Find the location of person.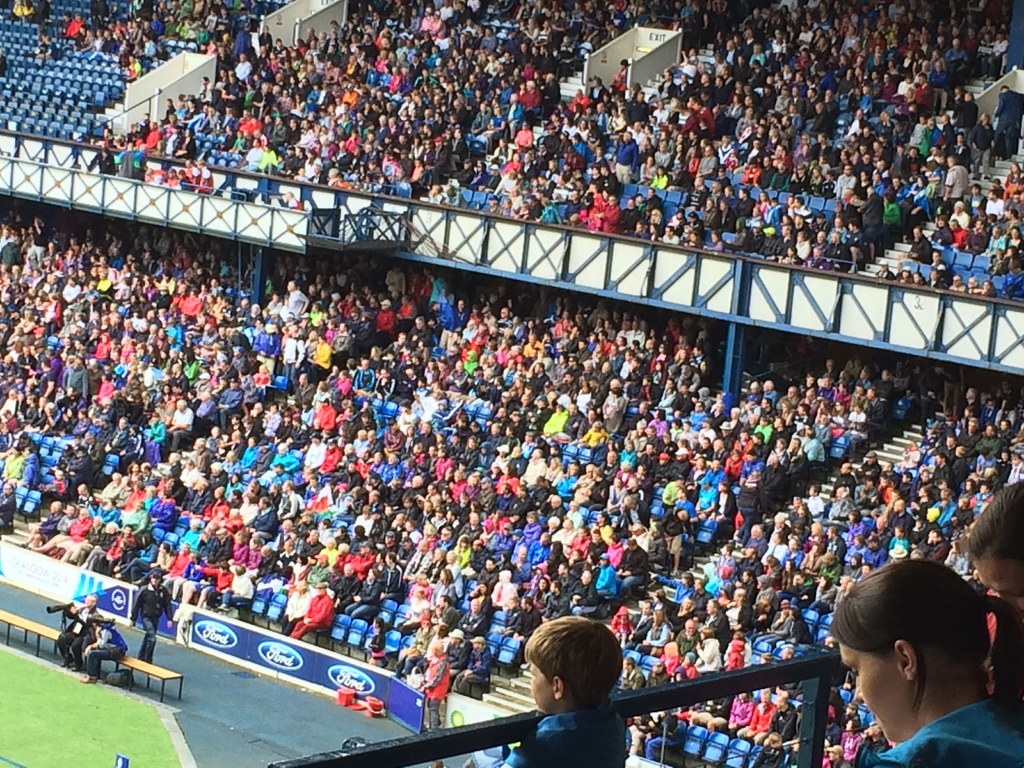
Location: [27, 28, 67, 65].
